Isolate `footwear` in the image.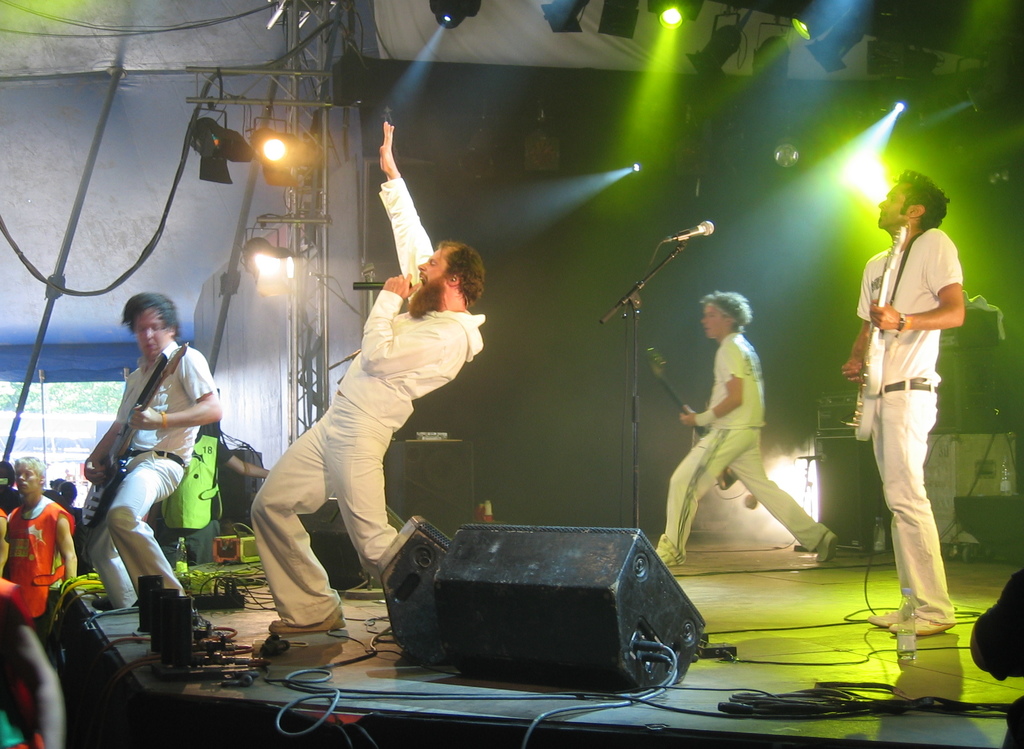
Isolated region: <box>818,529,838,564</box>.
